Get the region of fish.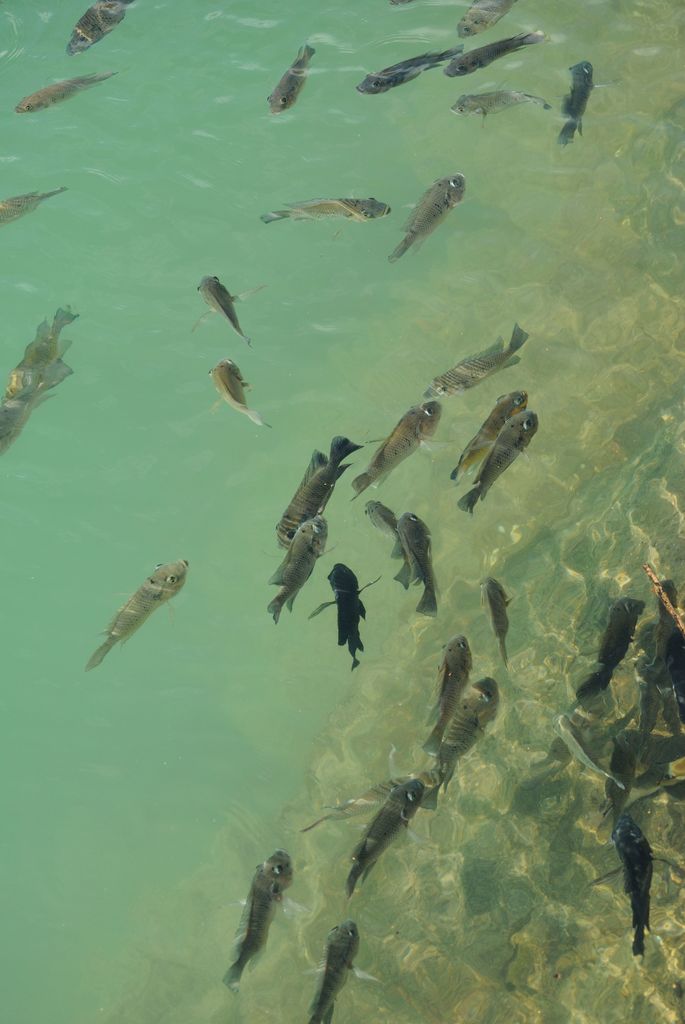
box=[275, 435, 366, 551].
